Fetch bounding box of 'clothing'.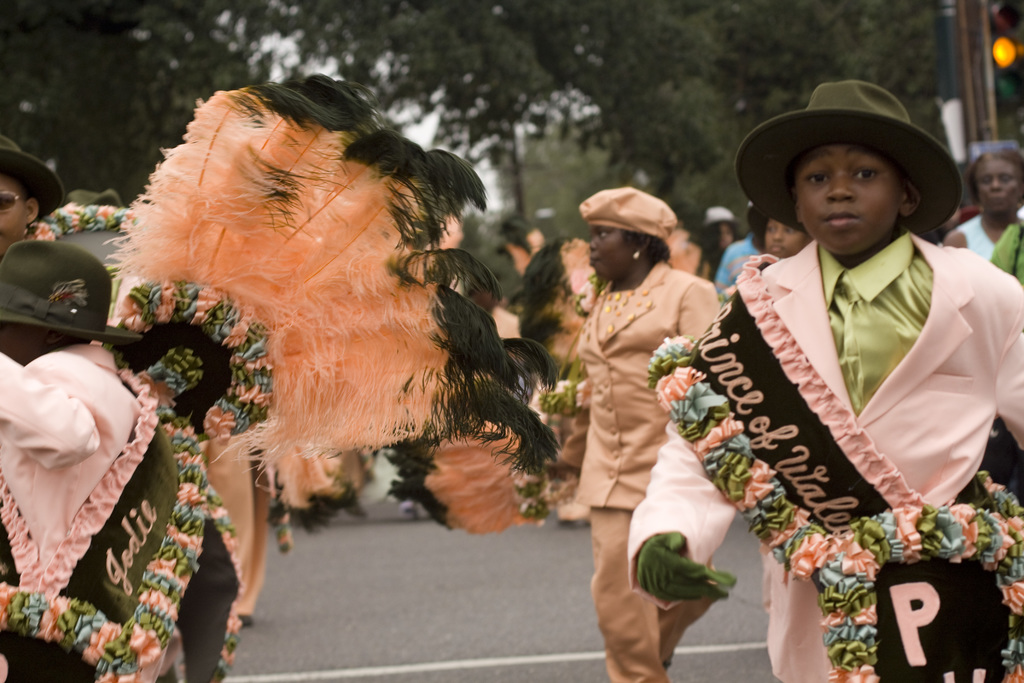
Bbox: left=710, top=233, right=758, bottom=295.
